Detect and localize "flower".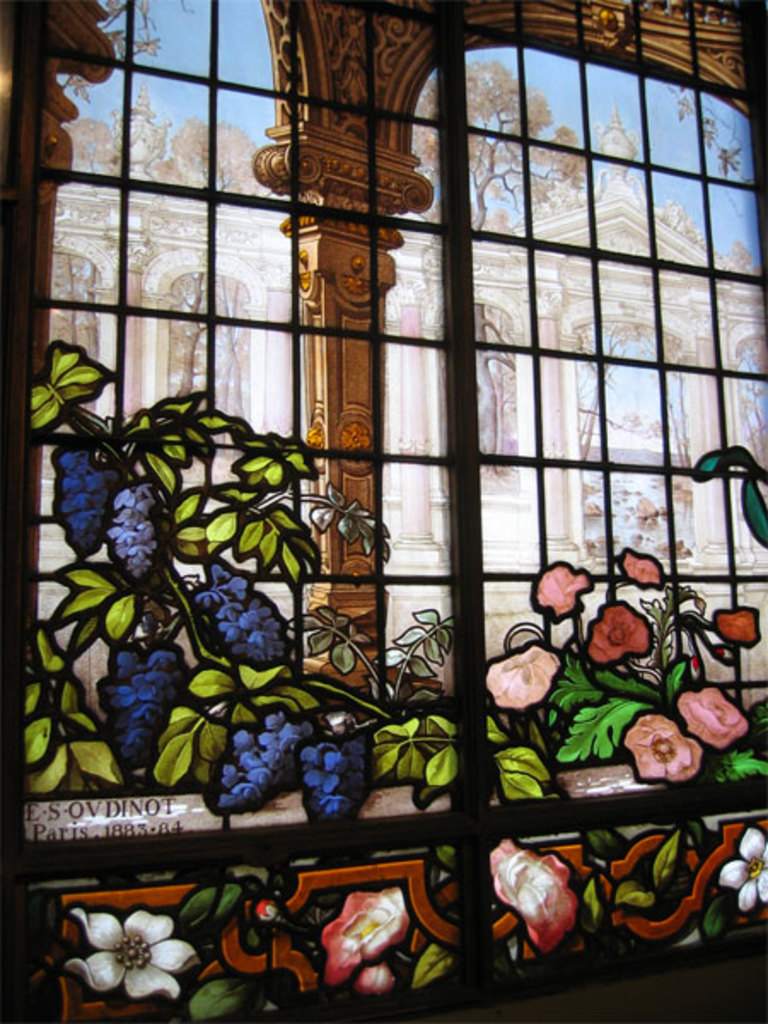
Localized at (left=295, top=749, right=357, bottom=824).
